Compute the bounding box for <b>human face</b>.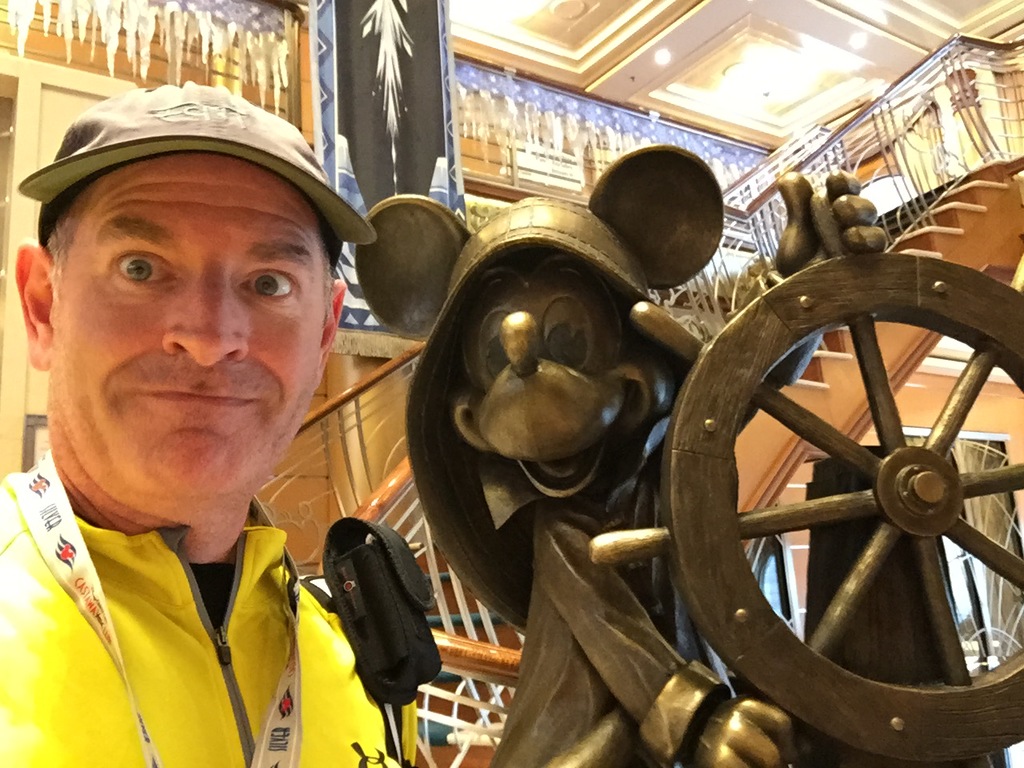
bbox=(54, 152, 327, 498).
